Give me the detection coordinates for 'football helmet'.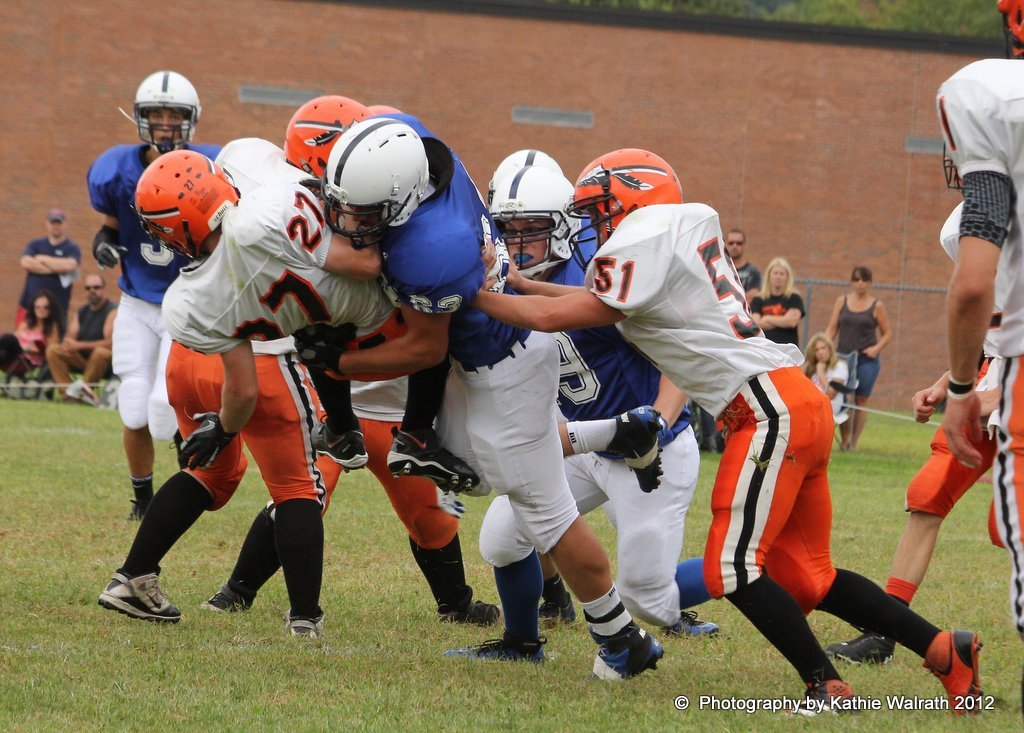
128 145 243 260.
